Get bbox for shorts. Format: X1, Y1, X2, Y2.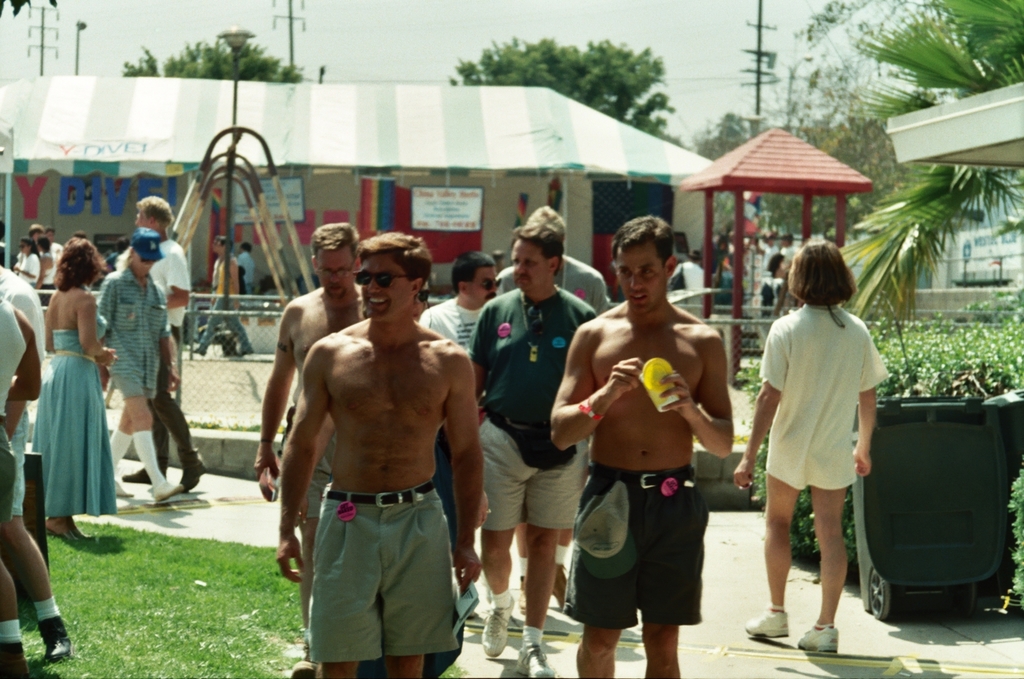
15, 409, 26, 517.
